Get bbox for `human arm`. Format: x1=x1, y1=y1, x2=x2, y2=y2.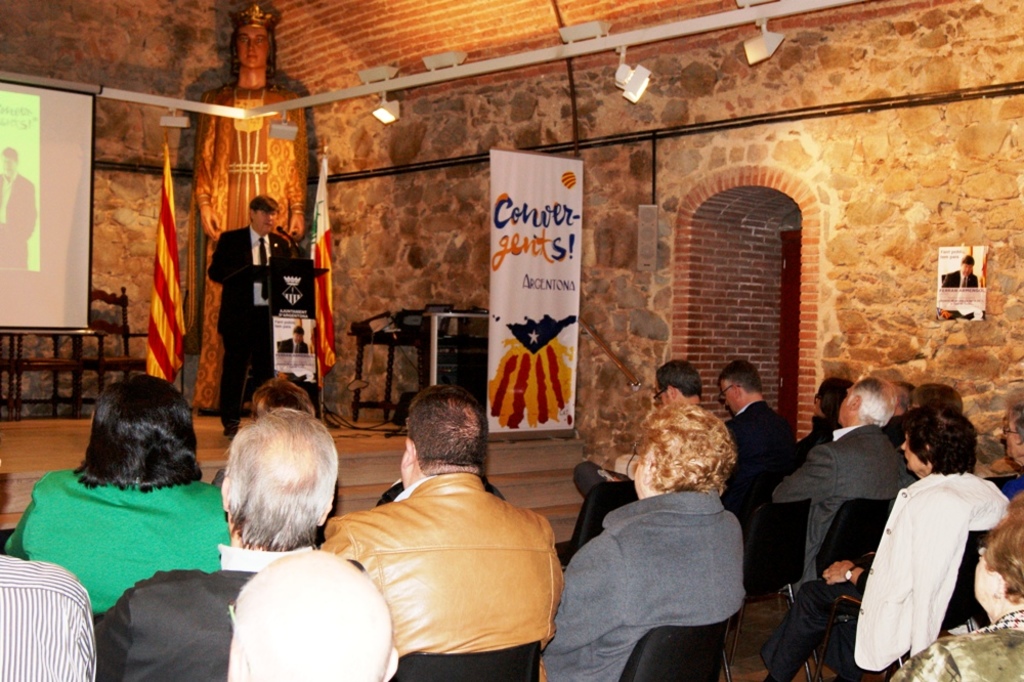
x1=609, y1=426, x2=695, y2=493.
